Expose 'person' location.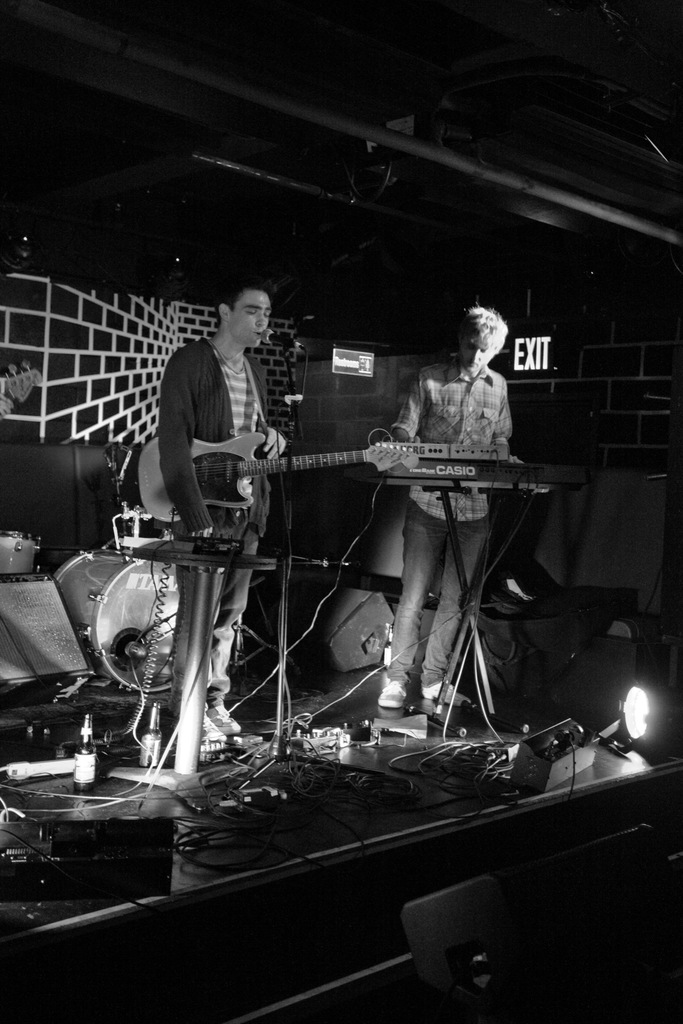
Exposed at box(338, 294, 557, 767).
